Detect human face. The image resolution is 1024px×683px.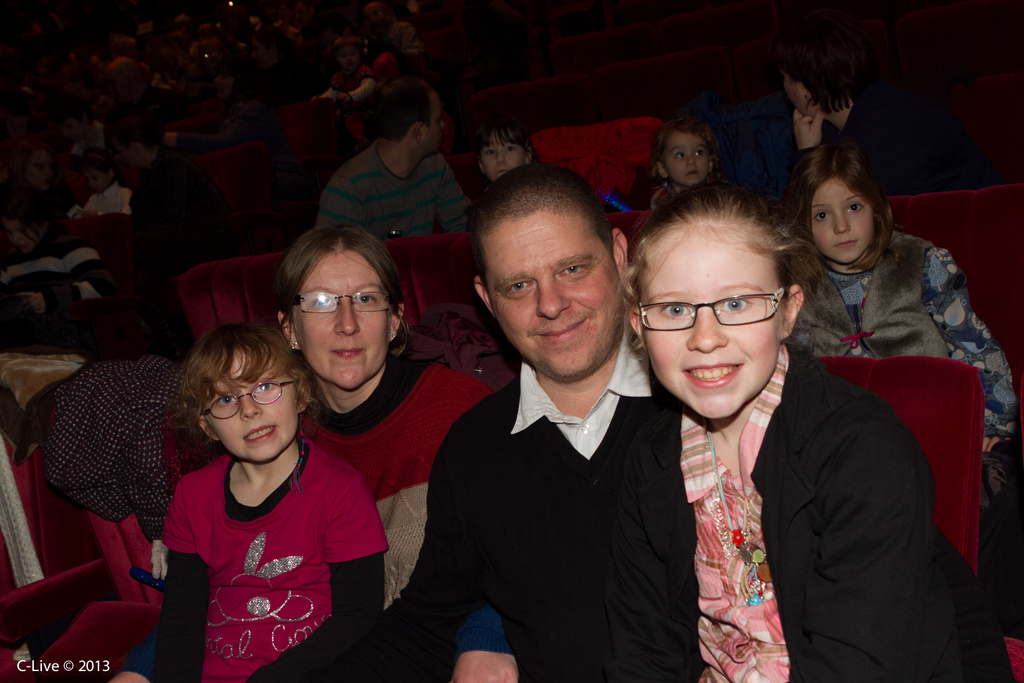
[640,224,785,418].
